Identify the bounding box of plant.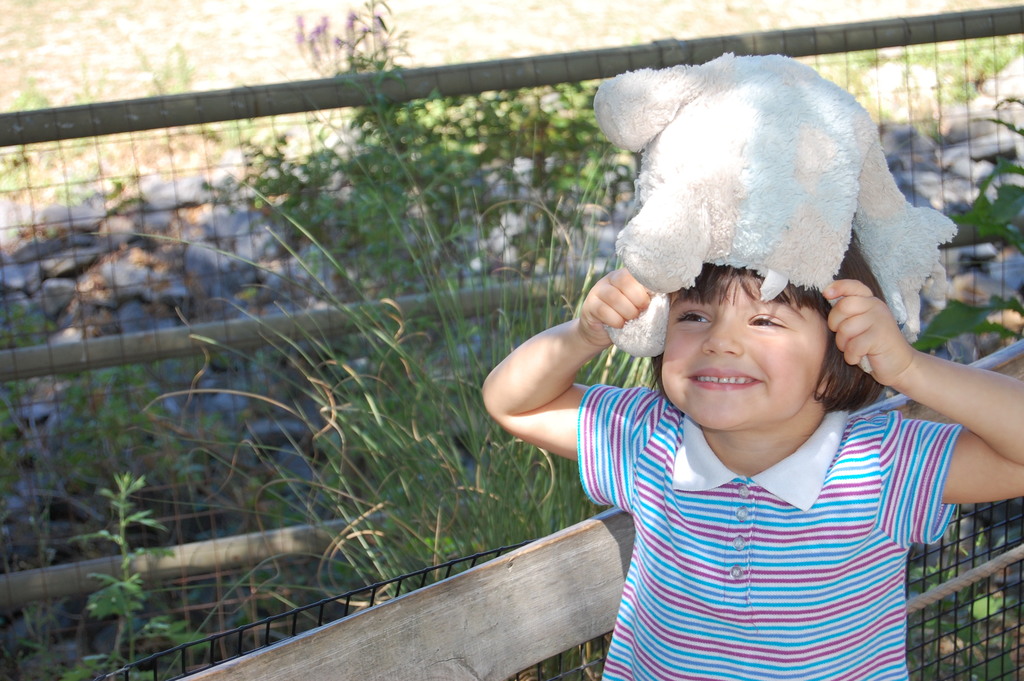
bbox(68, 468, 173, 655).
